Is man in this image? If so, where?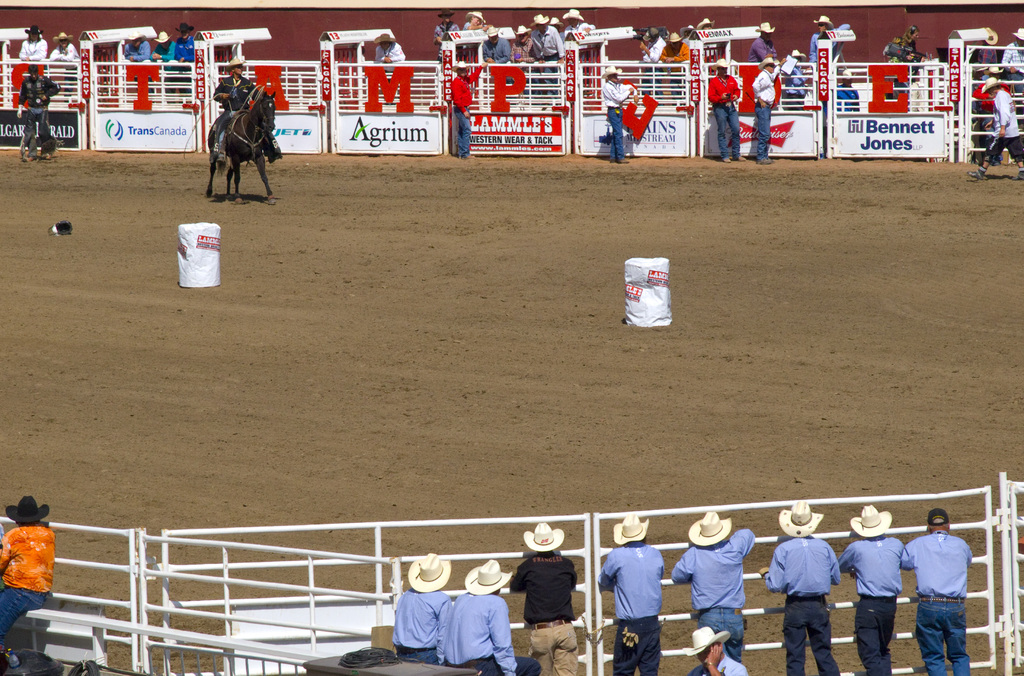
Yes, at box(211, 49, 291, 162).
